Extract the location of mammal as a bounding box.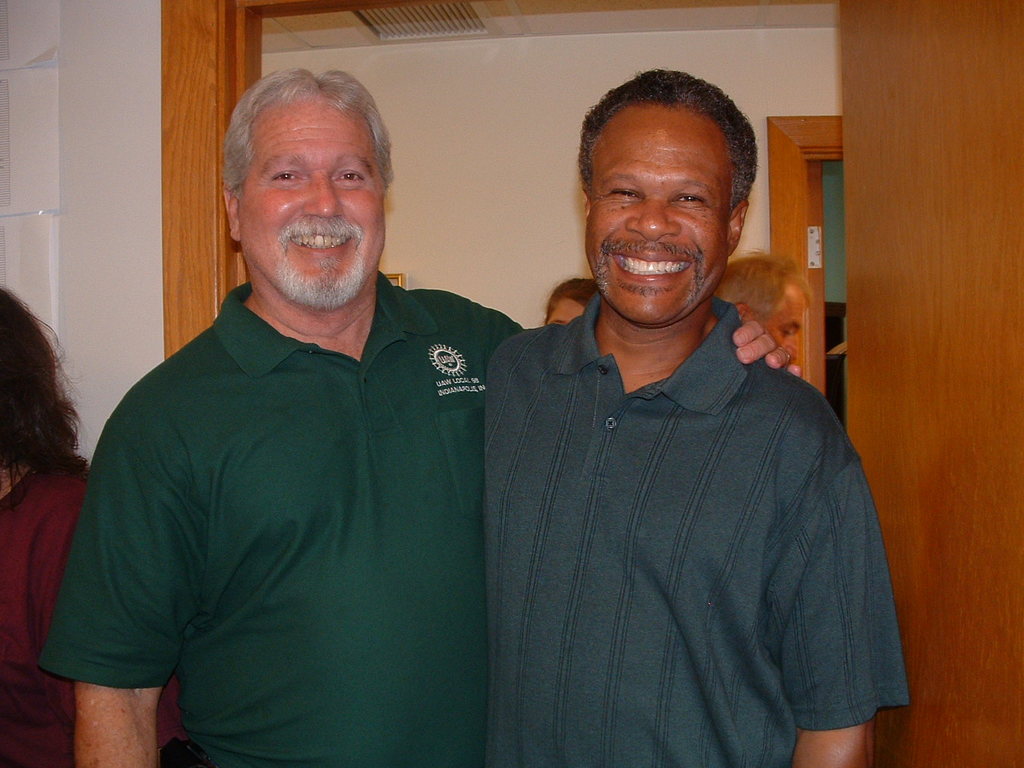
box(0, 286, 185, 767).
